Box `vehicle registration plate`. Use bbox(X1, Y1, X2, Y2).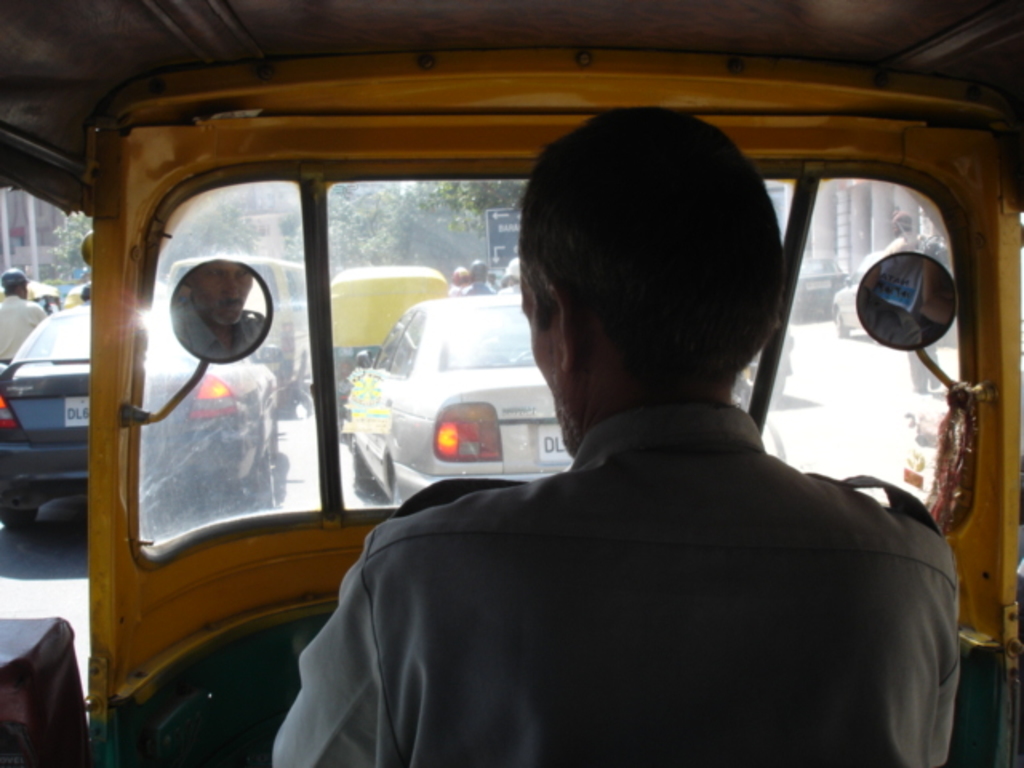
bbox(64, 395, 90, 429).
